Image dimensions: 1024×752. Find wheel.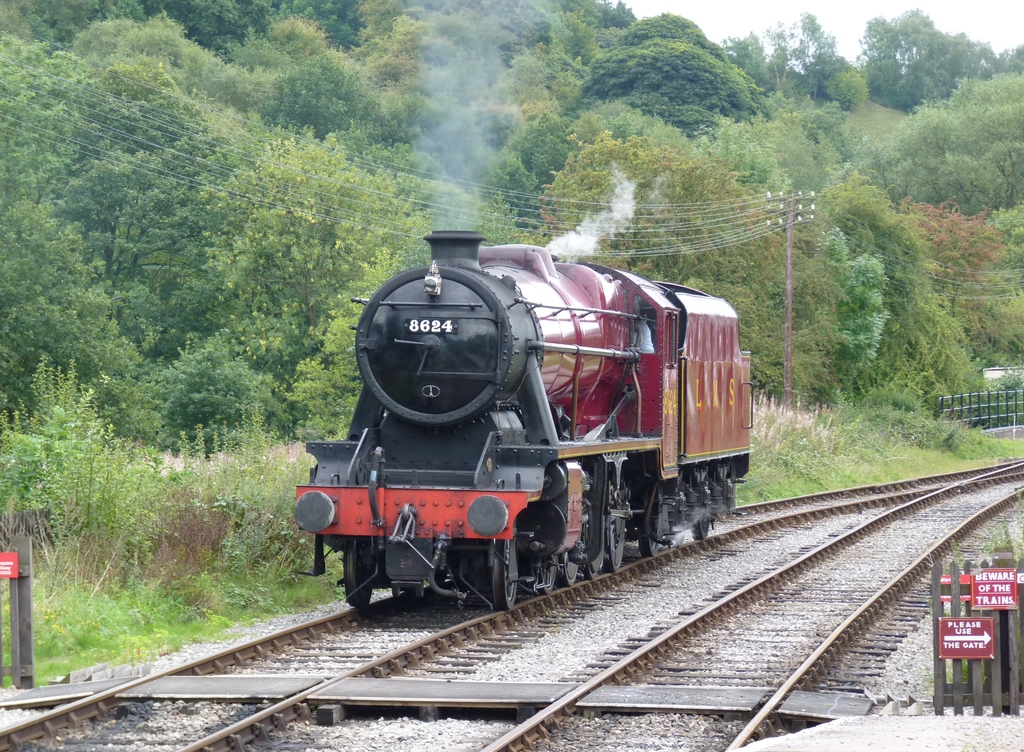
Rect(488, 537, 521, 618).
